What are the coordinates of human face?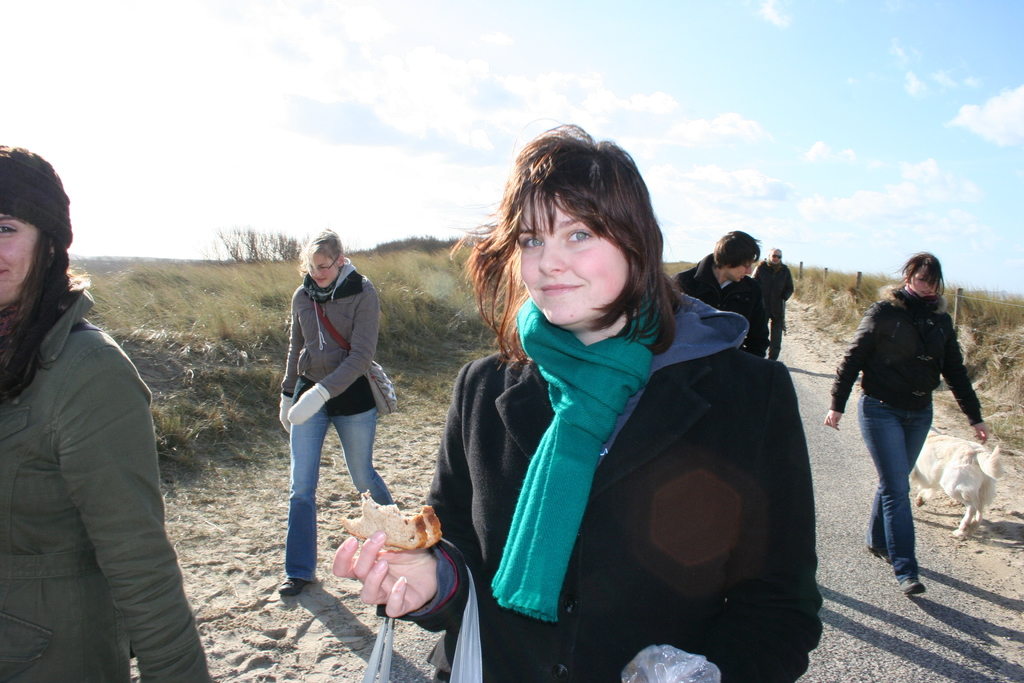
(0,201,41,313).
